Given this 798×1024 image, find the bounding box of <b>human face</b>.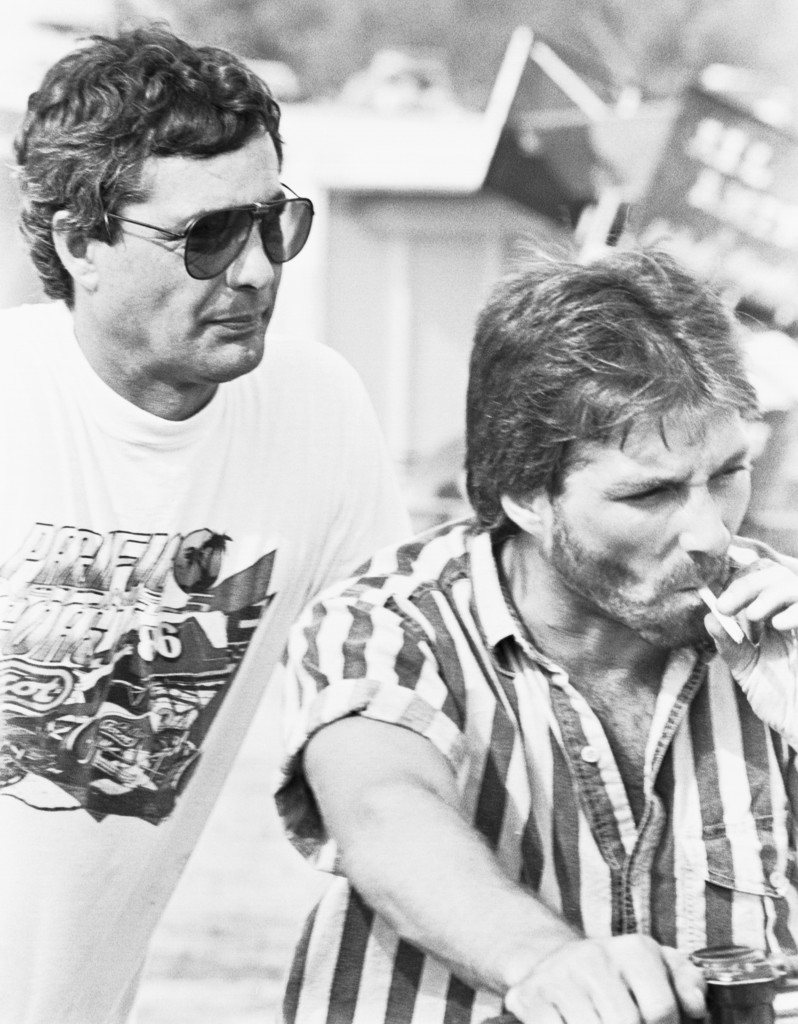
{"x1": 94, "y1": 149, "x2": 285, "y2": 378}.
